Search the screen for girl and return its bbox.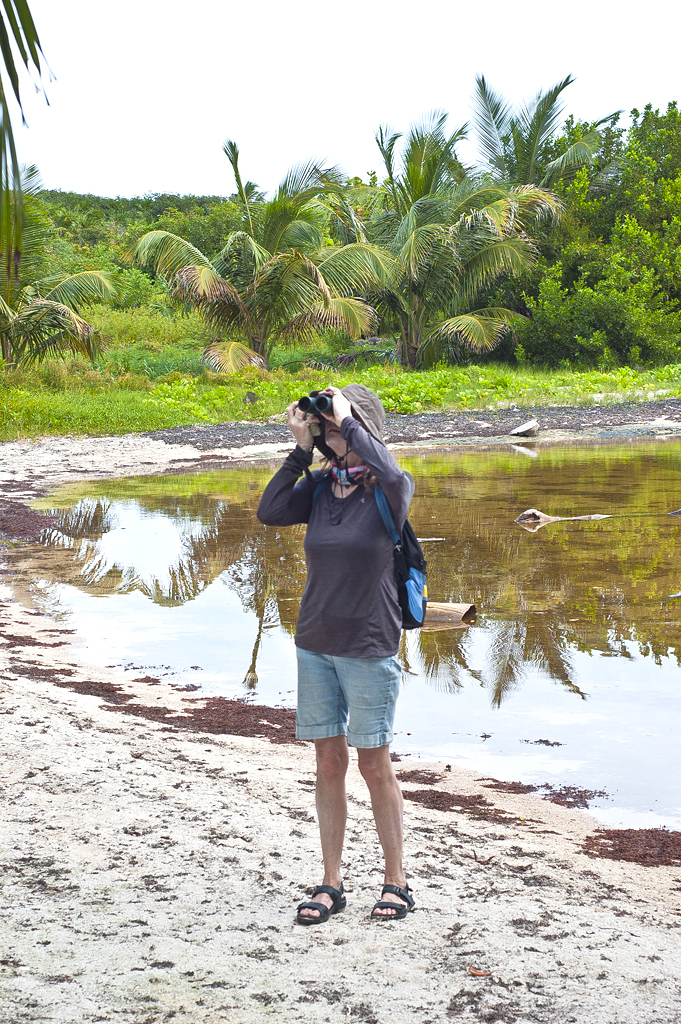
Found: x1=252 y1=381 x2=406 y2=920.
